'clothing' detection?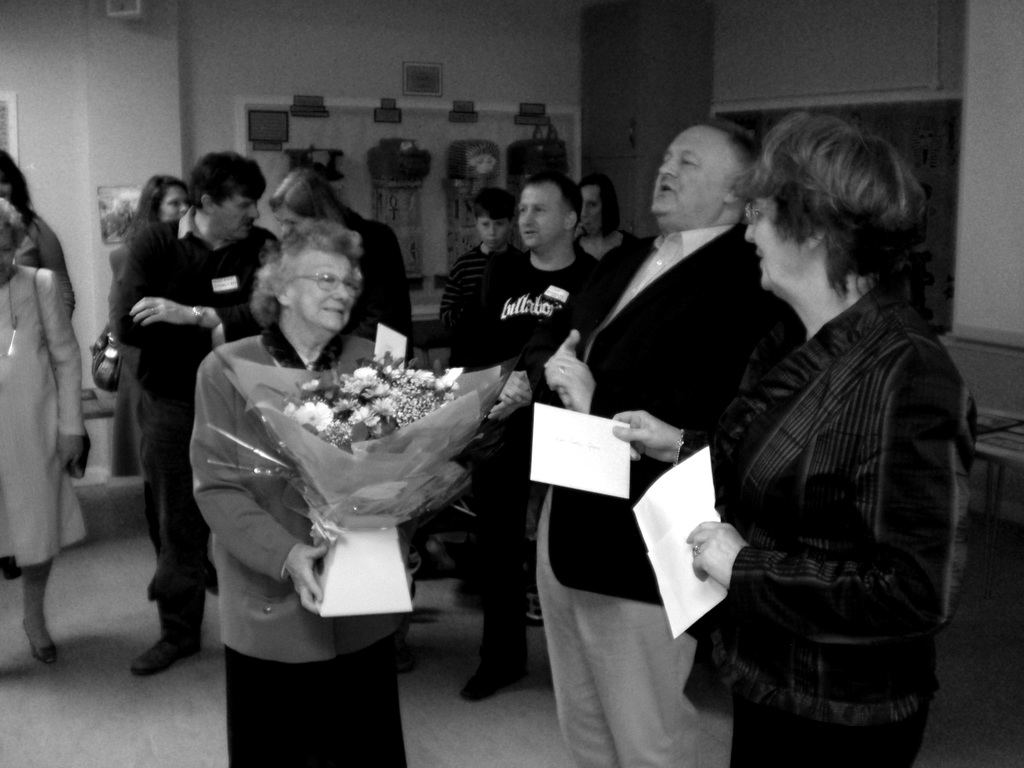
<bbox>334, 199, 415, 365</bbox>
